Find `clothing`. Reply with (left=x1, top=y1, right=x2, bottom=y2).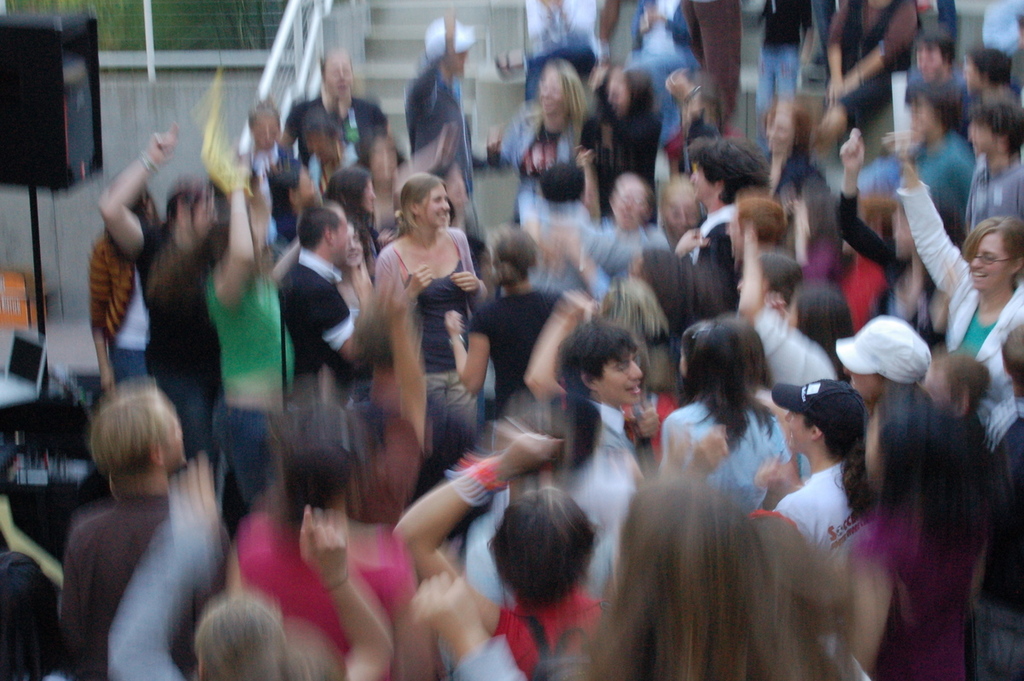
(left=439, top=639, right=544, bottom=680).
